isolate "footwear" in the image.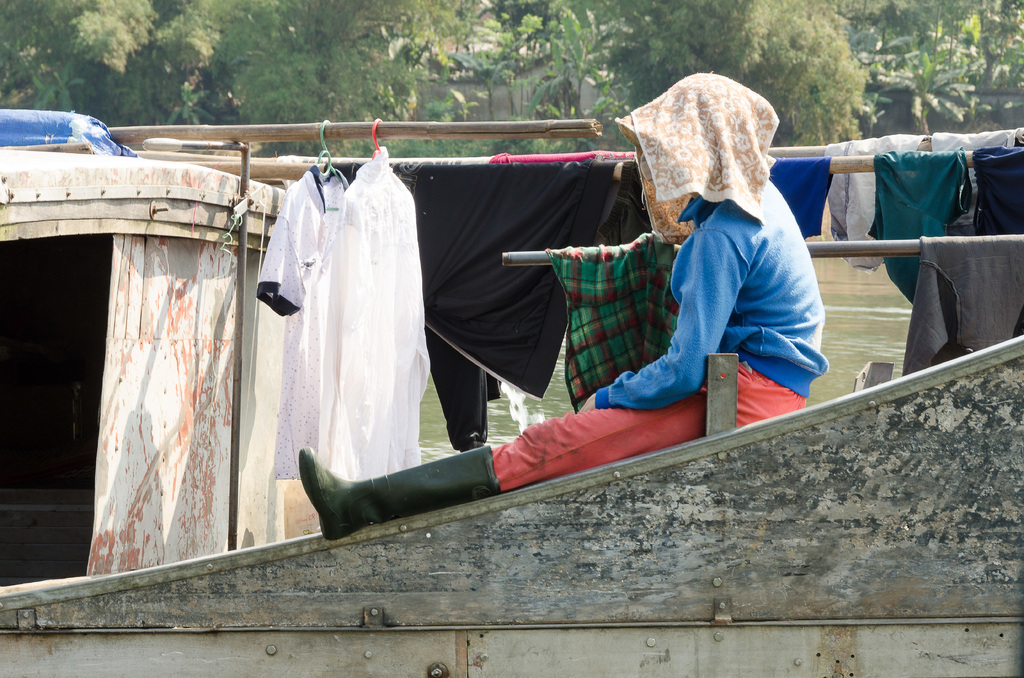
Isolated region: BBox(297, 444, 522, 539).
